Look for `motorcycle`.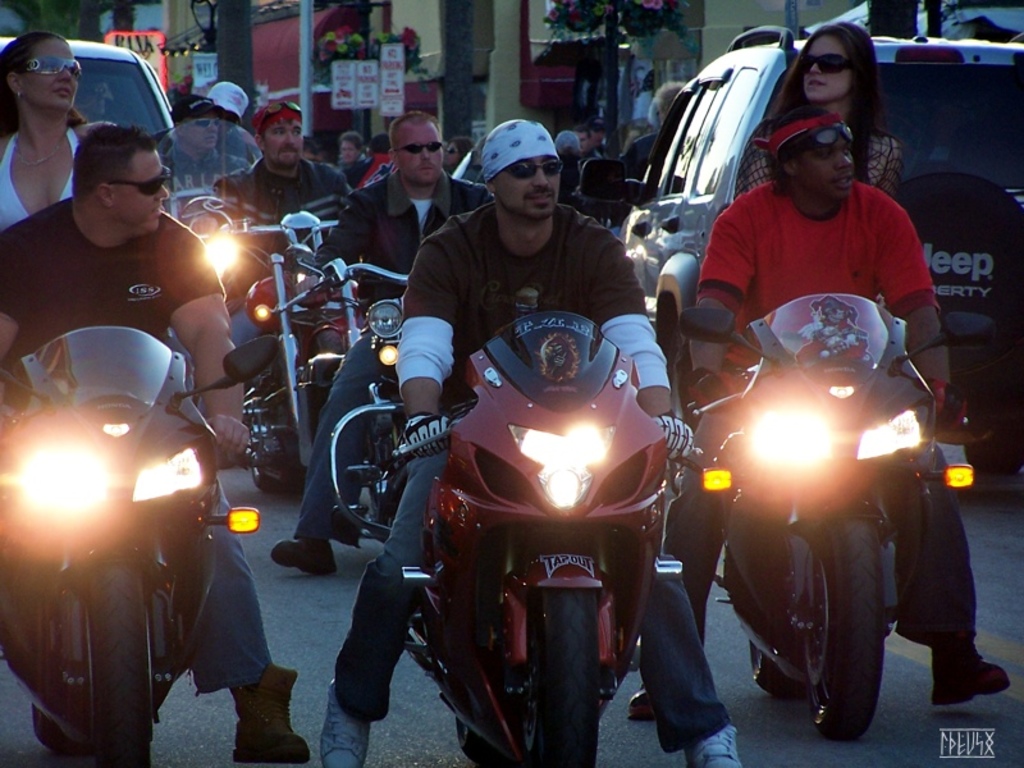
Found: locate(678, 284, 991, 745).
